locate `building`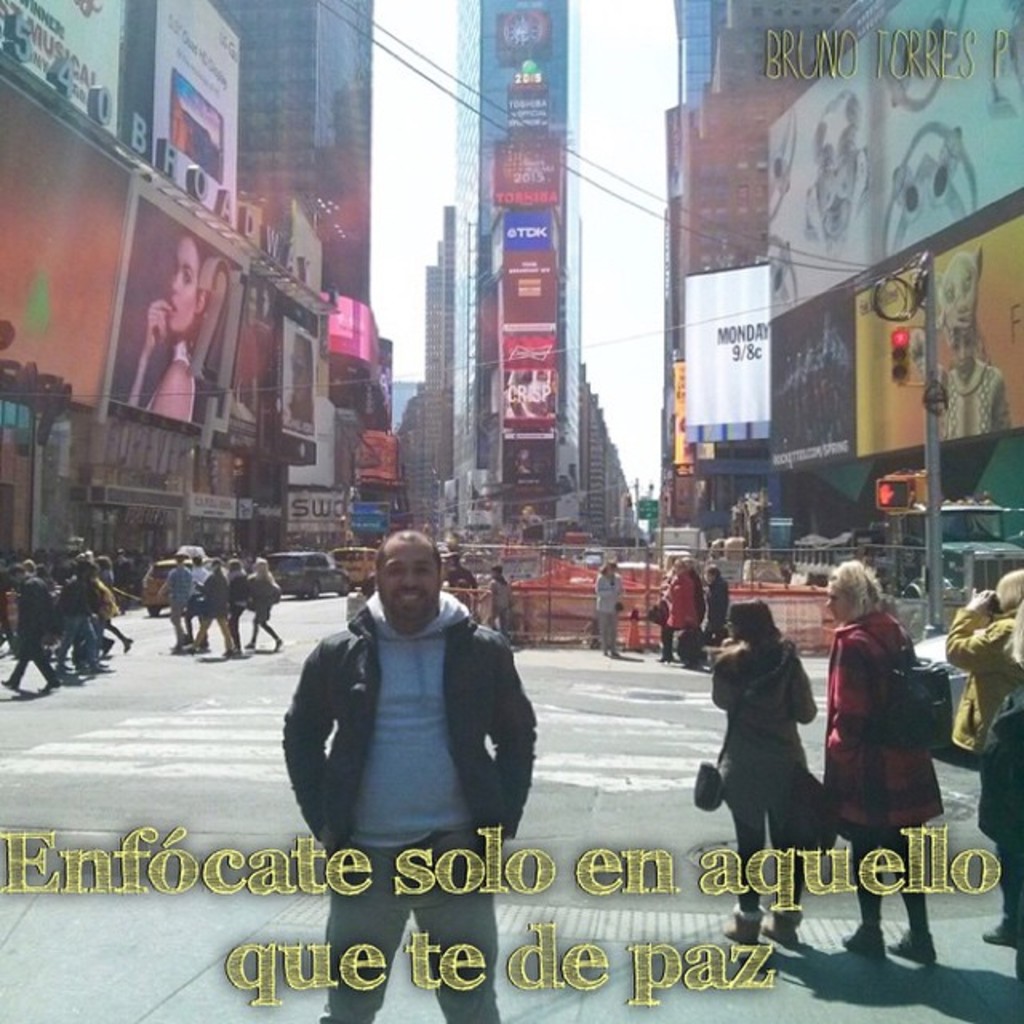
select_region(0, 0, 392, 602)
